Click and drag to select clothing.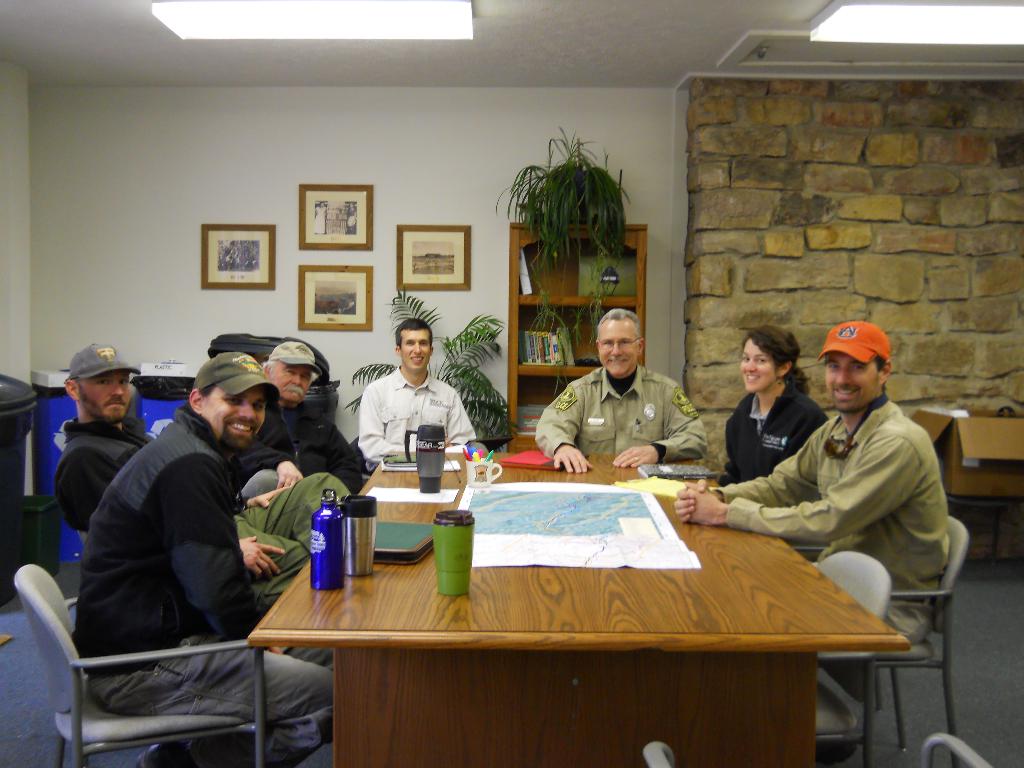
Selection: [721,395,953,601].
